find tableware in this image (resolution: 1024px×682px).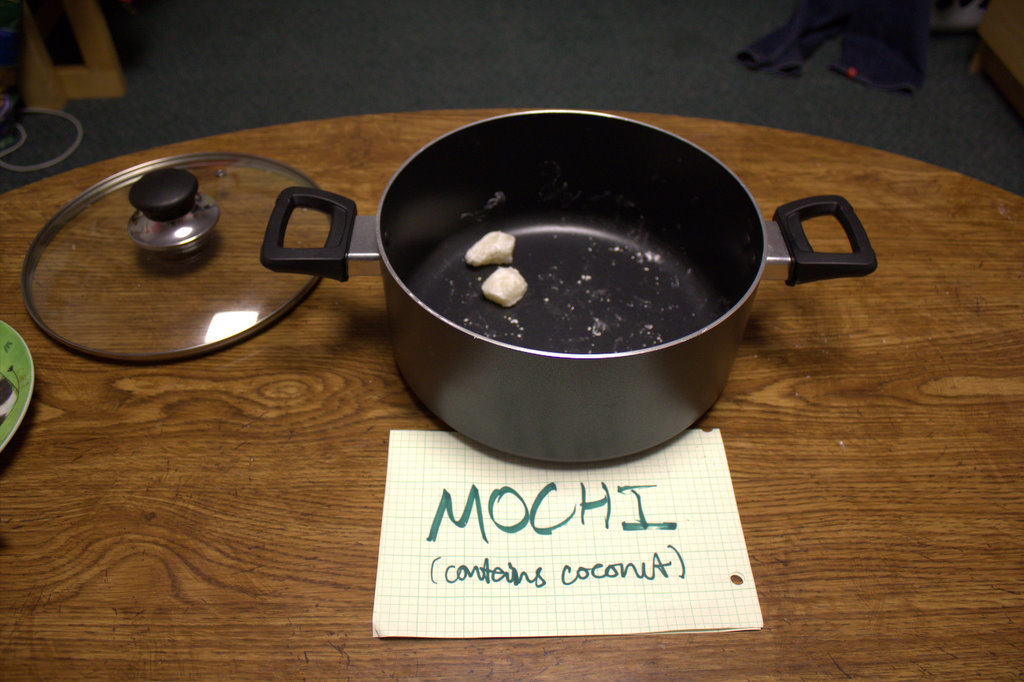
rect(259, 108, 881, 465).
